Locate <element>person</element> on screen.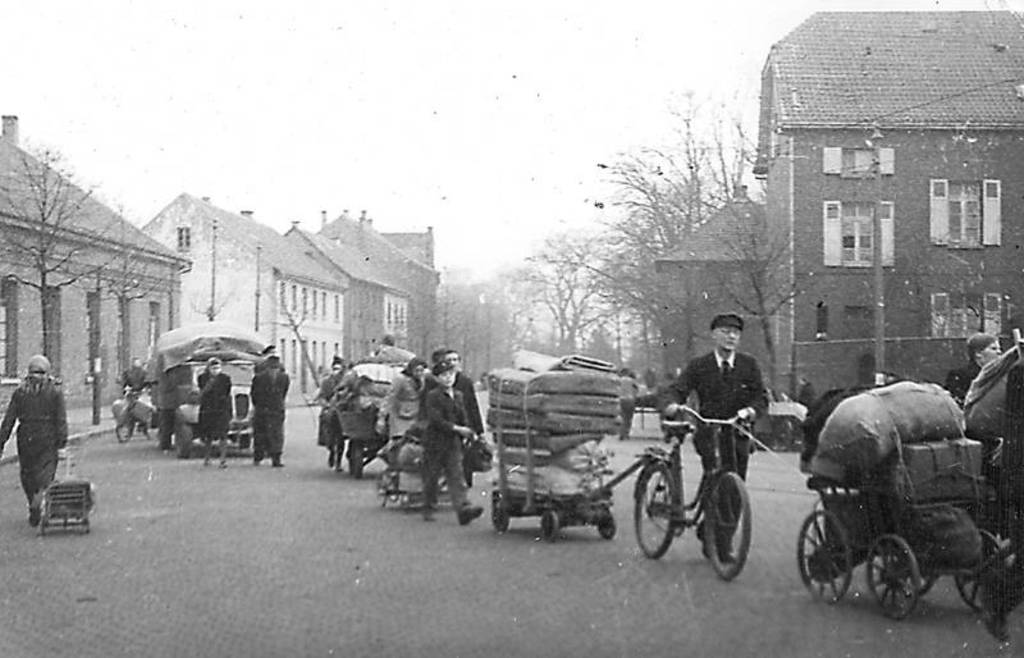
On screen at [312, 357, 352, 477].
